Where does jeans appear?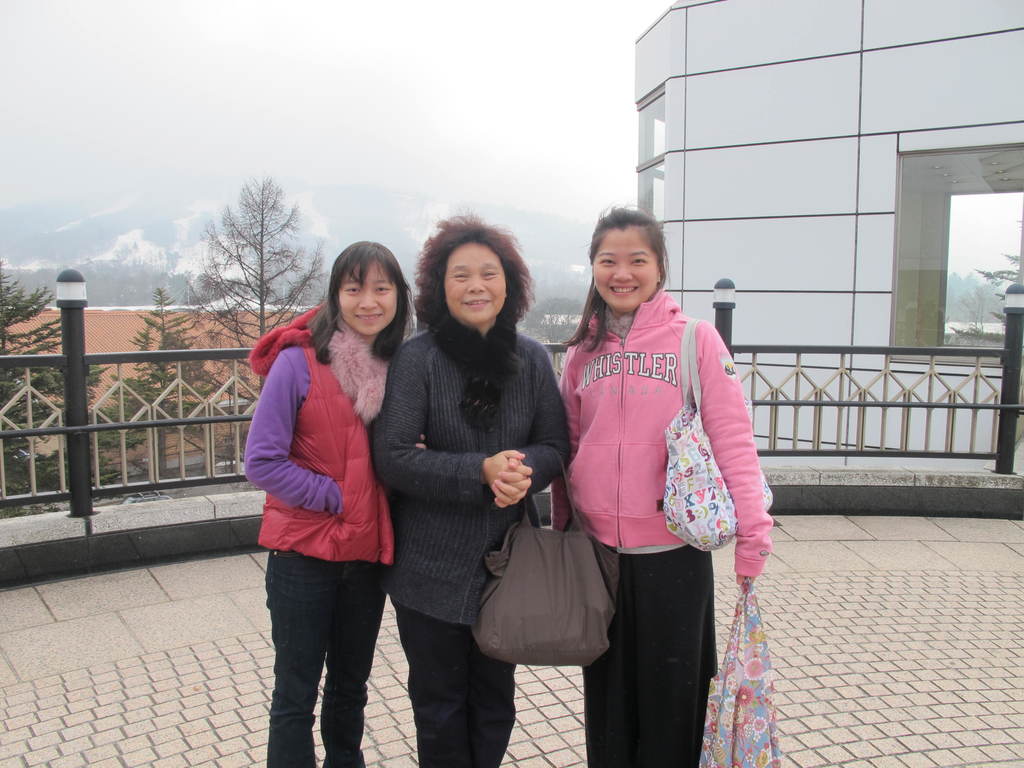
Appears at {"left": 257, "top": 540, "right": 384, "bottom": 758}.
